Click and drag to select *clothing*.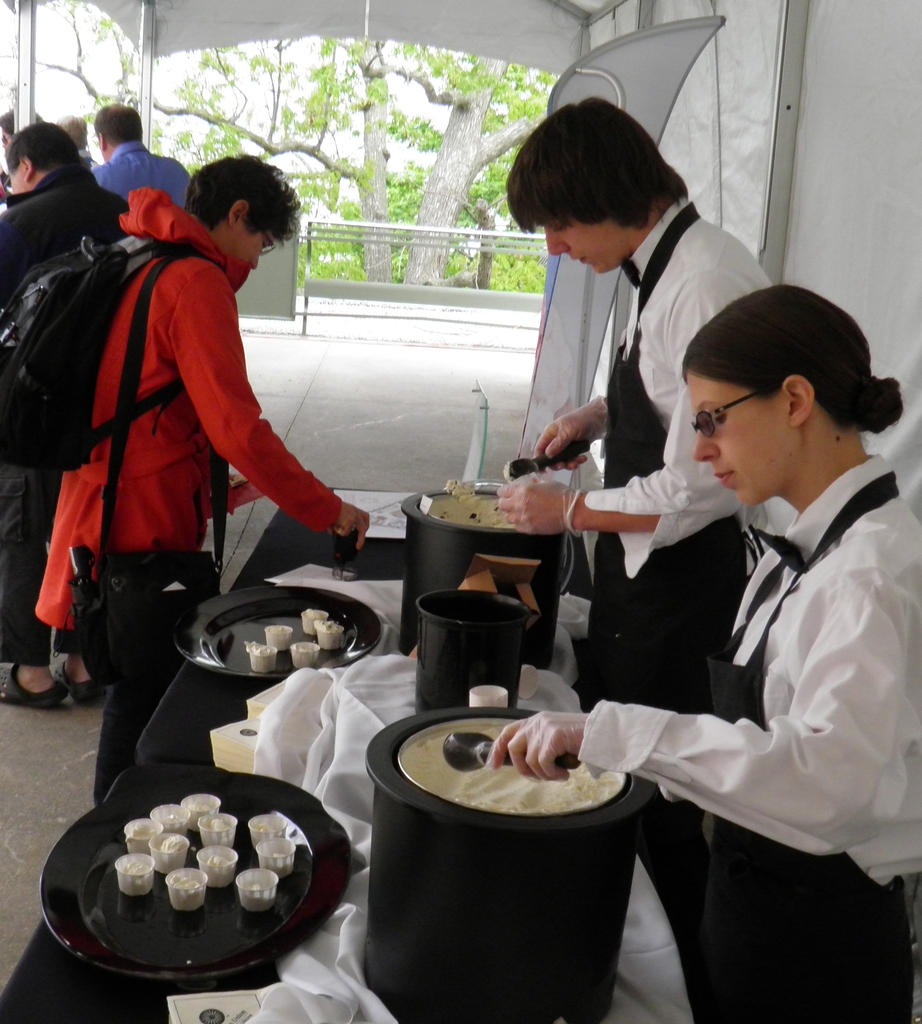
Selection: 583 198 775 929.
